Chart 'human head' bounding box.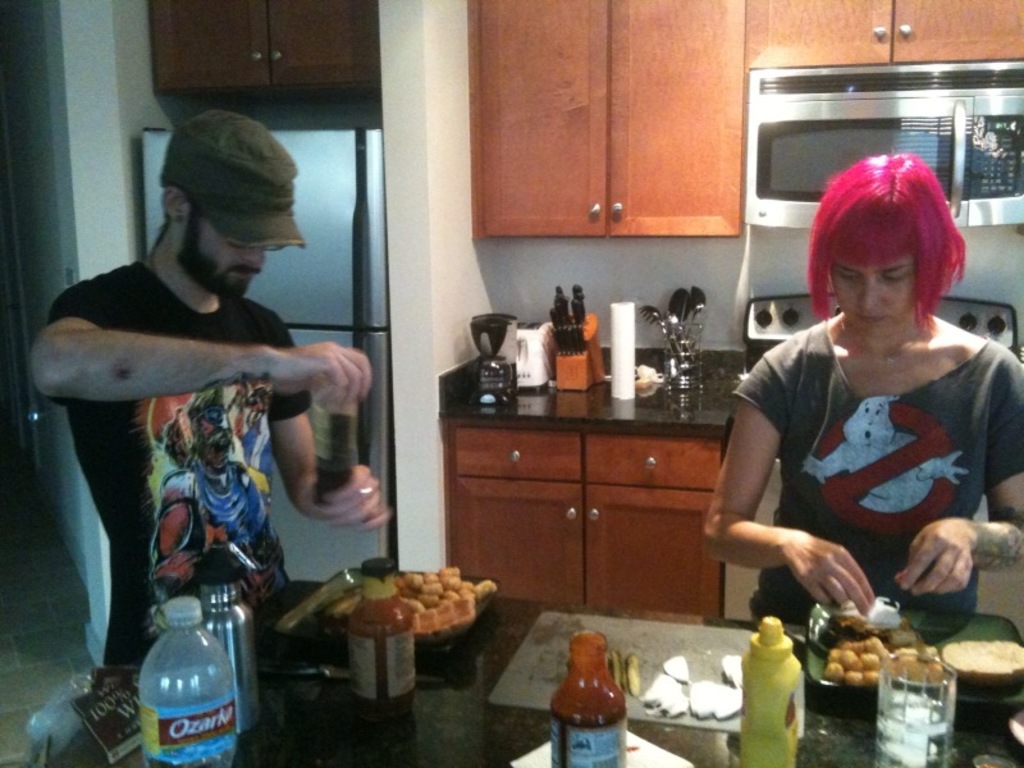
Charted: bbox=[805, 155, 964, 337].
